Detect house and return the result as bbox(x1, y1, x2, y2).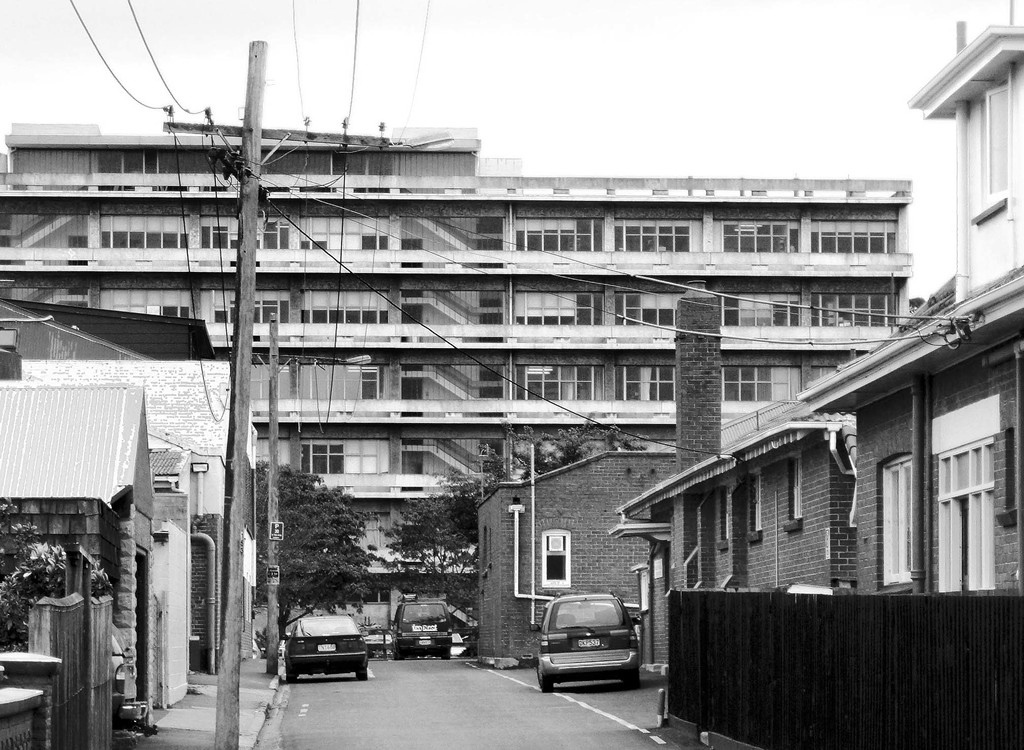
bbox(796, 0, 1023, 595).
